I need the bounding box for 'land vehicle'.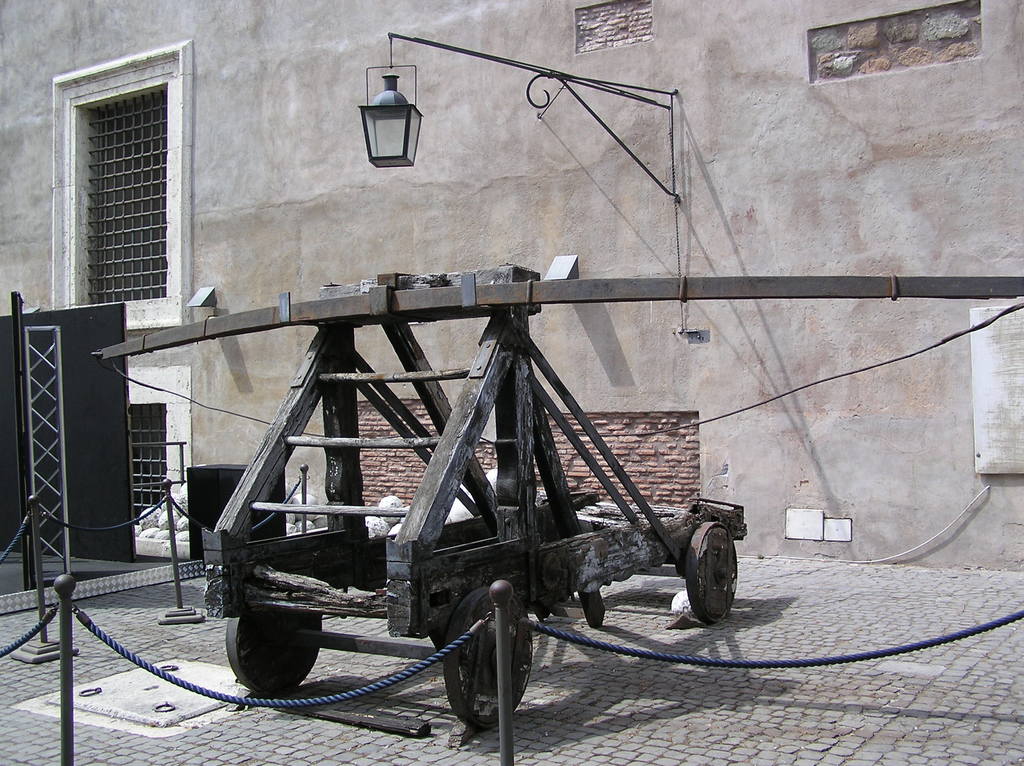
Here it is: [left=115, top=198, right=819, bottom=749].
